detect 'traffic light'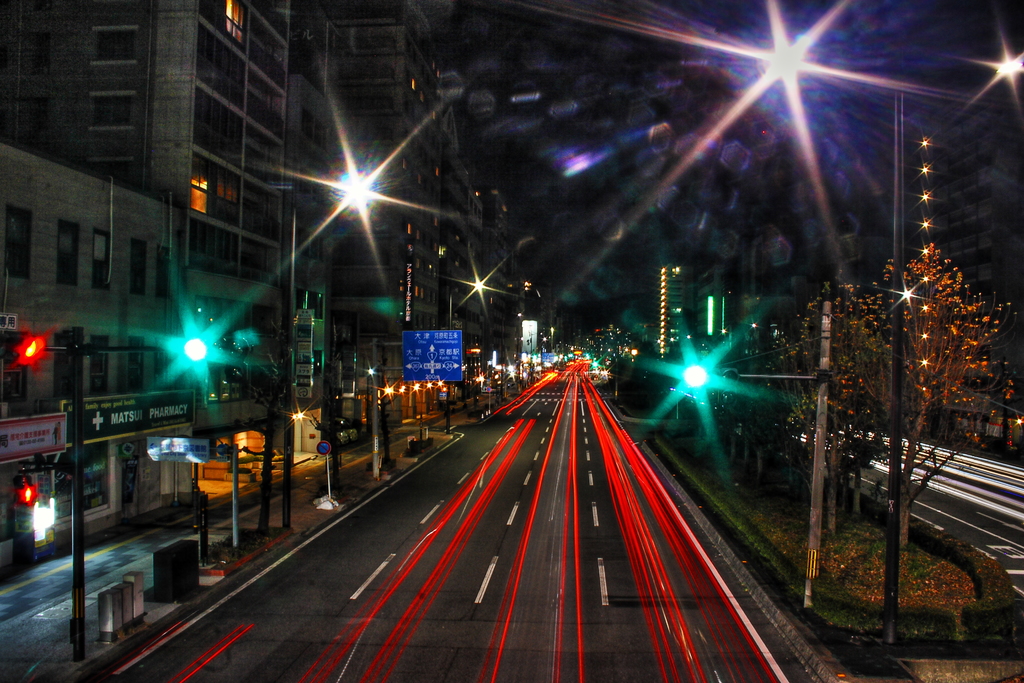
box=[678, 365, 739, 409]
